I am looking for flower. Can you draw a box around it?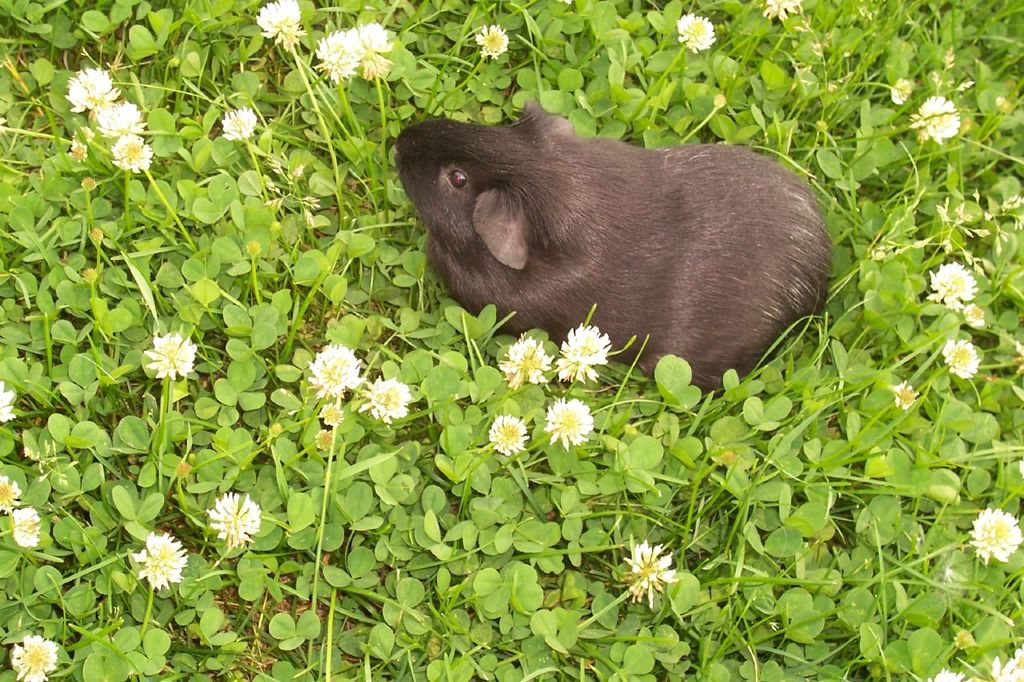
Sure, the bounding box is box=[366, 24, 393, 54].
